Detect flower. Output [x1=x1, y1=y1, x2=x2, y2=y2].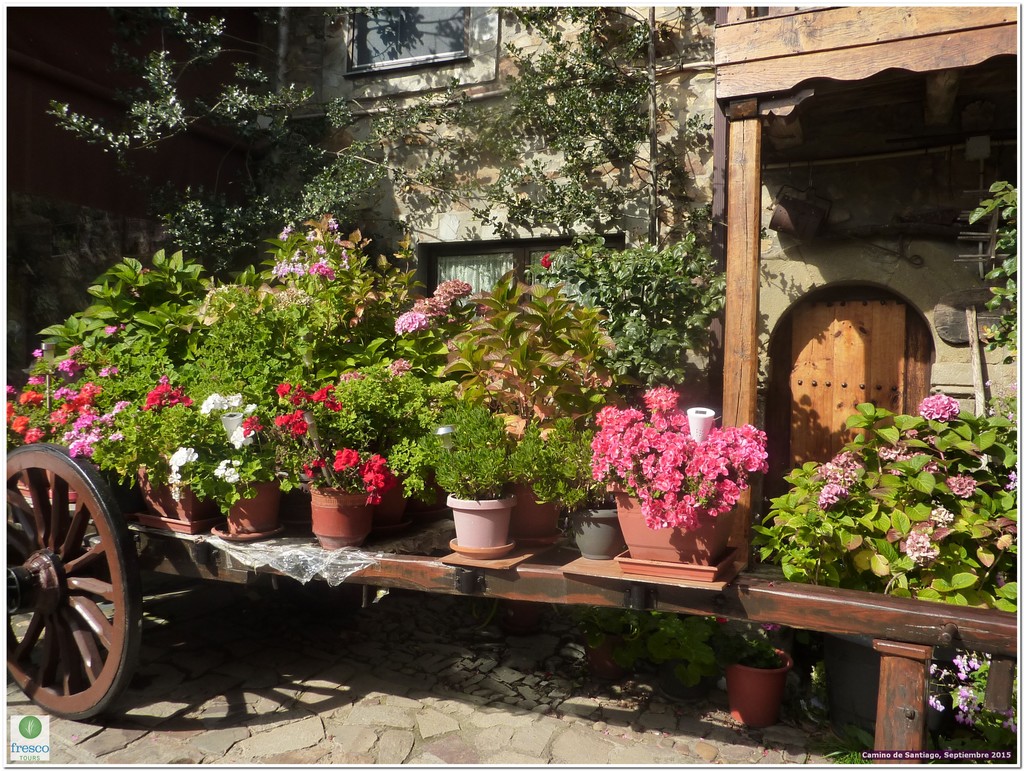
[x1=67, y1=348, x2=83, y2=359].
